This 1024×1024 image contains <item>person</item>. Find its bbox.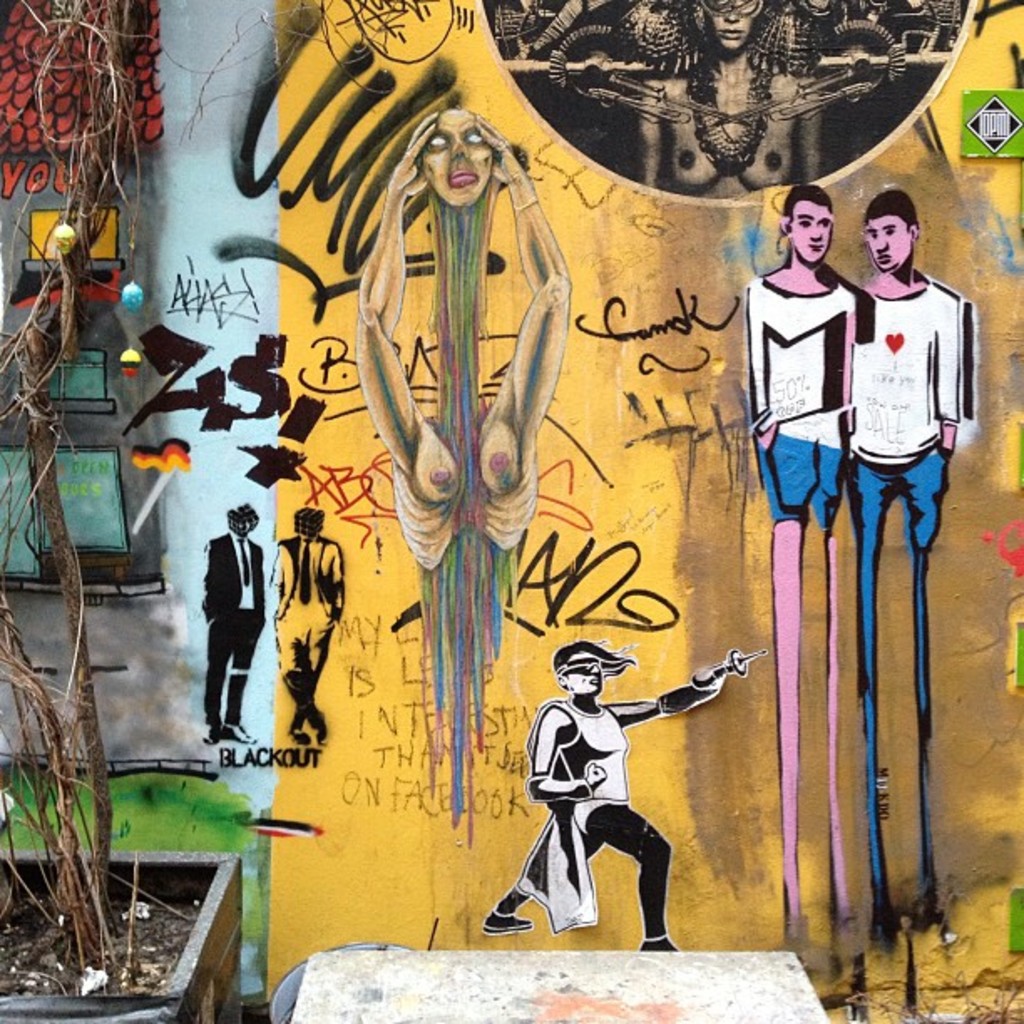
bbox=[202, 502, 266, 748].
